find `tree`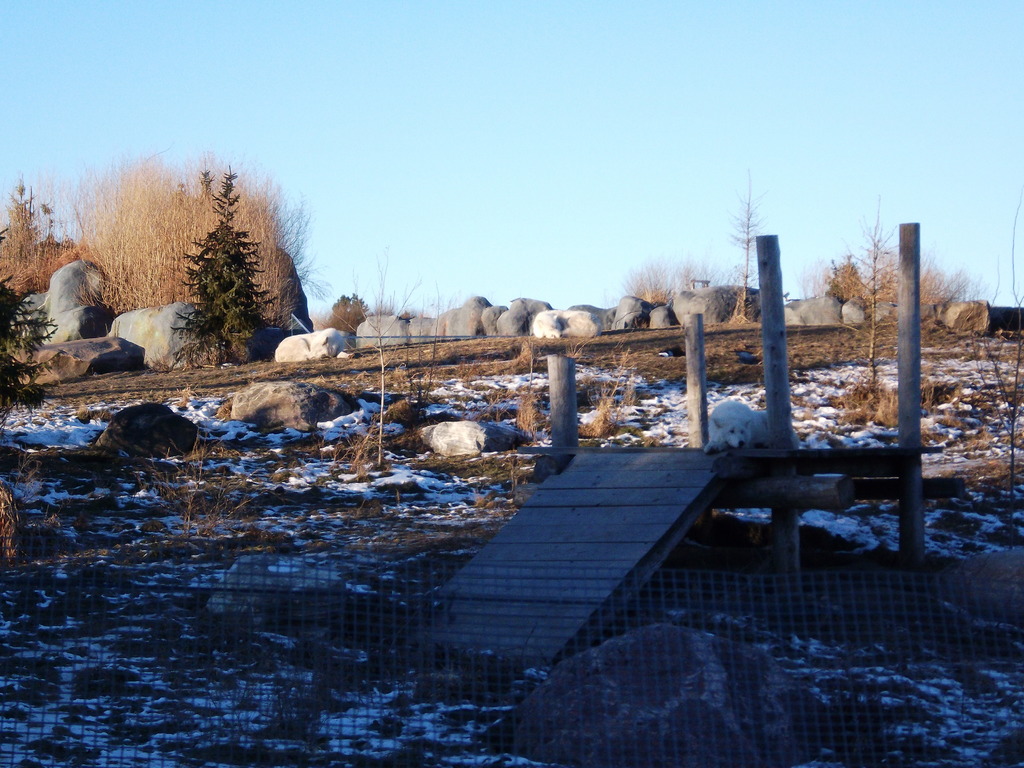
(x1=831, y1=201, x2=904, y2=381)
